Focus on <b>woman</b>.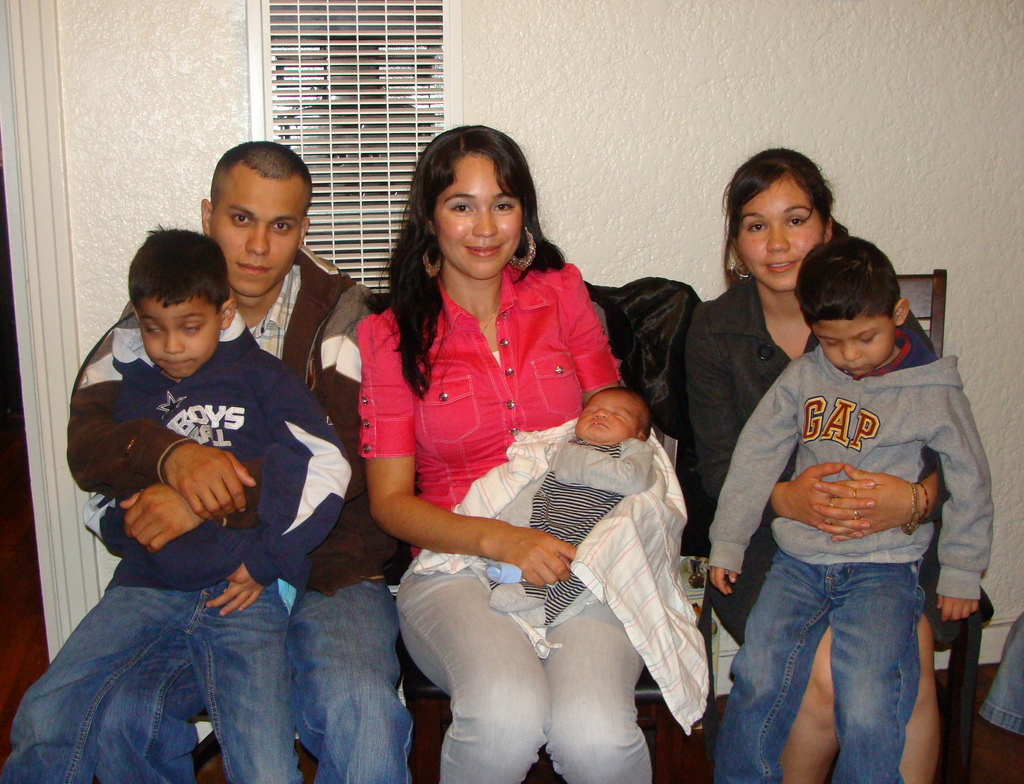
Focused at crop(682, 145, 949, 783).
